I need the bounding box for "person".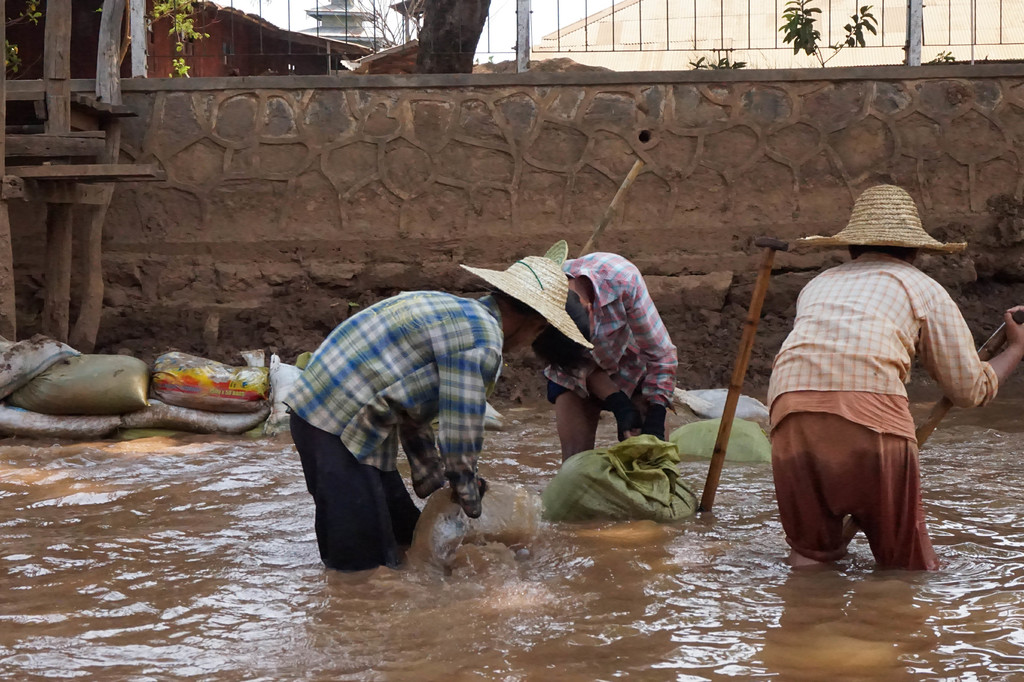
Here it is: left=529, top=249, right=680, bottom=467.
